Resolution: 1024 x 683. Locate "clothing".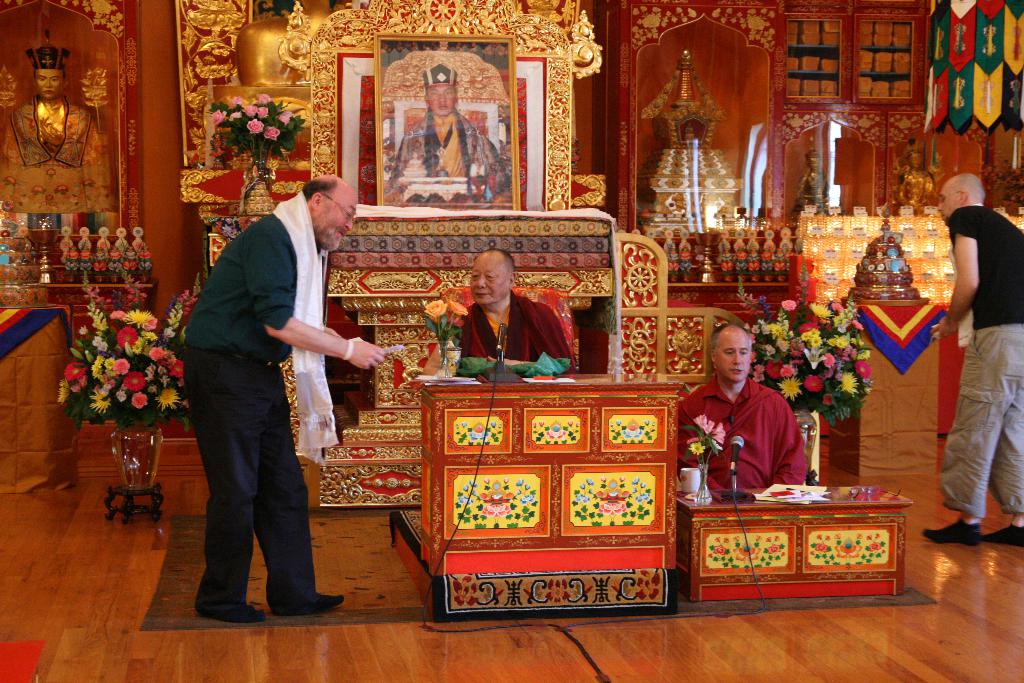
(943, 327, 1021, 518).
